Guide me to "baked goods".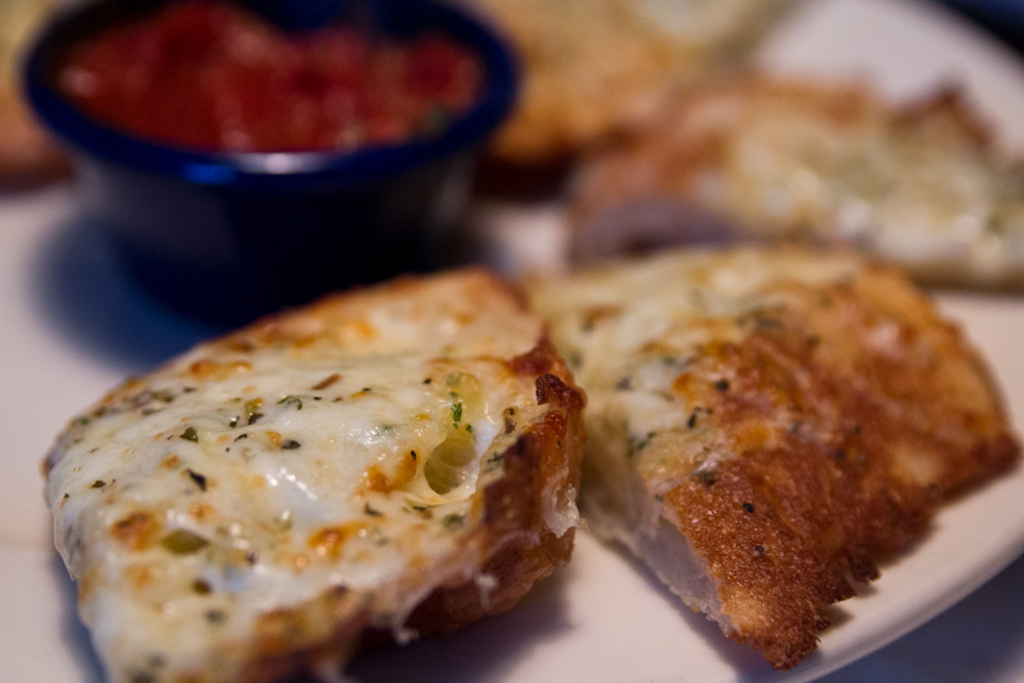
Guidance: [x1=504, y1=240, x2=1023, y2=674].
